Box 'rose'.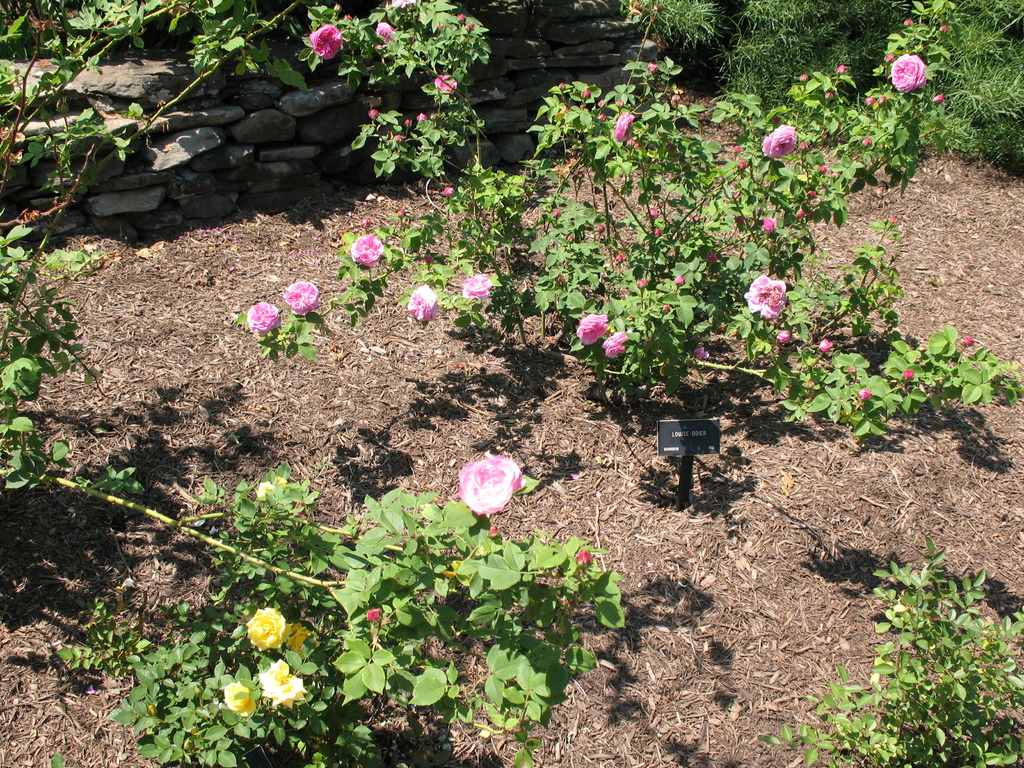
742,271,787,317.
